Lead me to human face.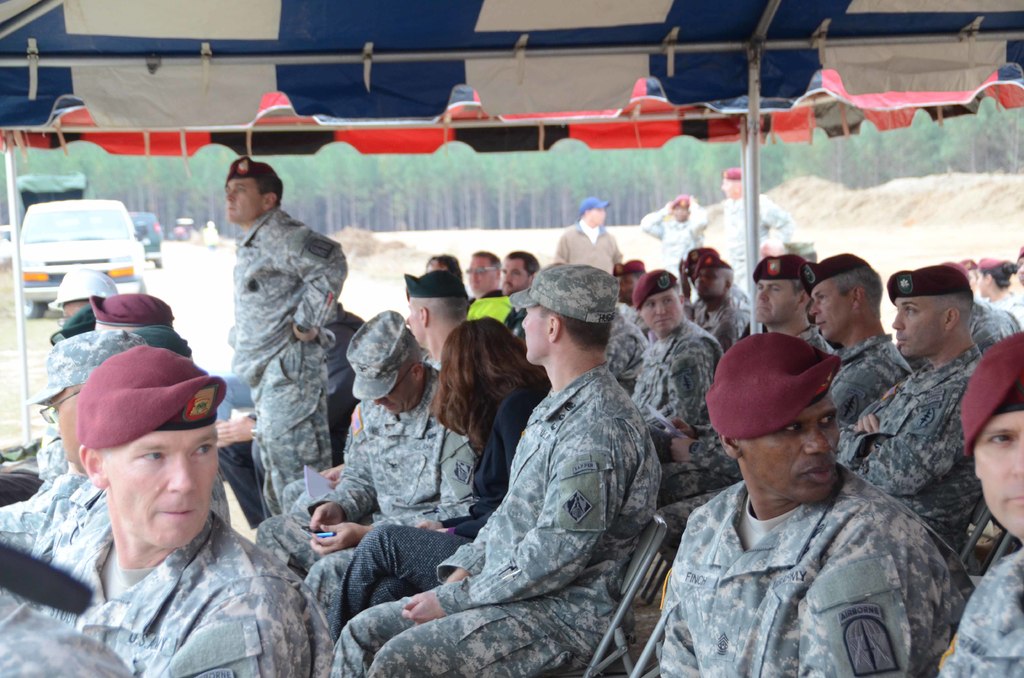
Lead to bbox(890, 296, 947, 355).
